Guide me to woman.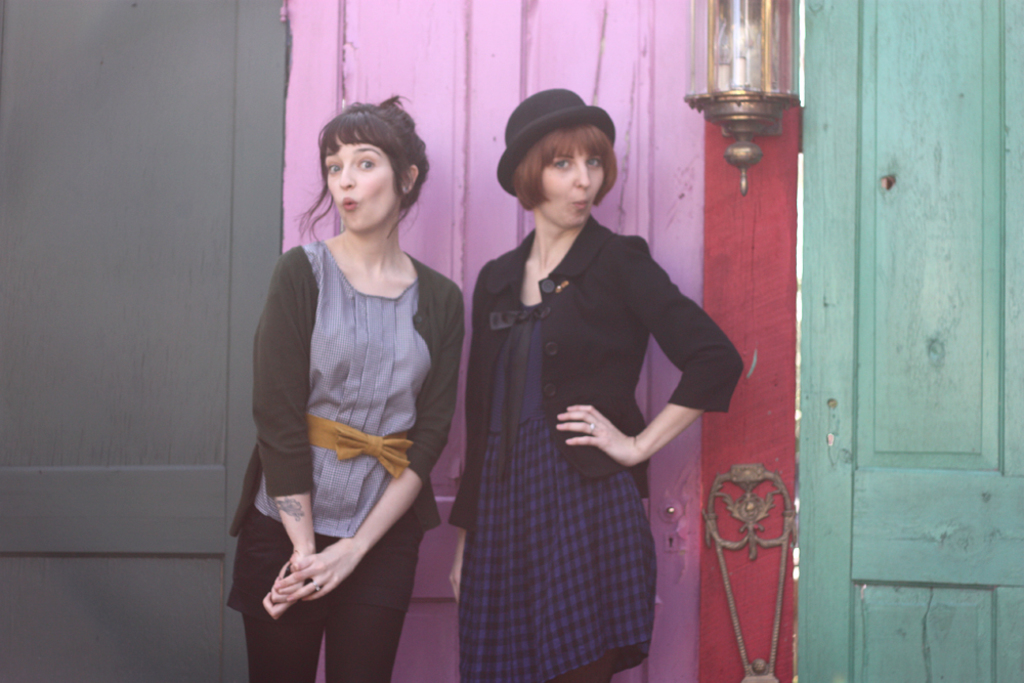
Guidance: (x1=451, y1=87, x2=716, y2=682).
